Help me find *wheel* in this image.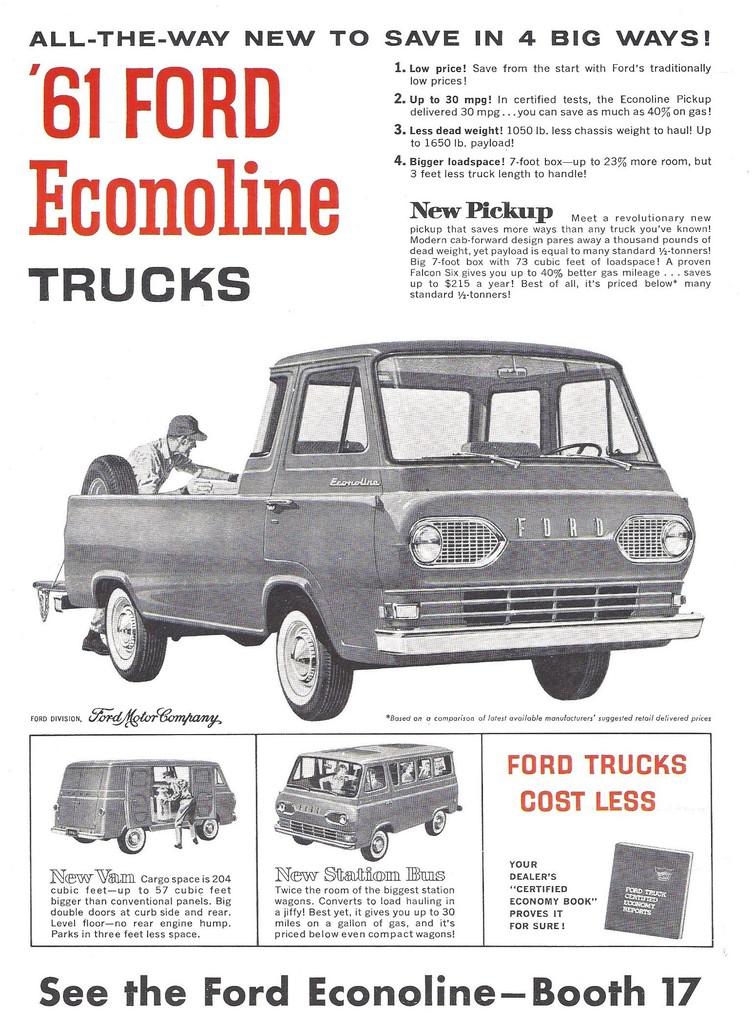
Found it: locate(120, 825, 145, 853).
